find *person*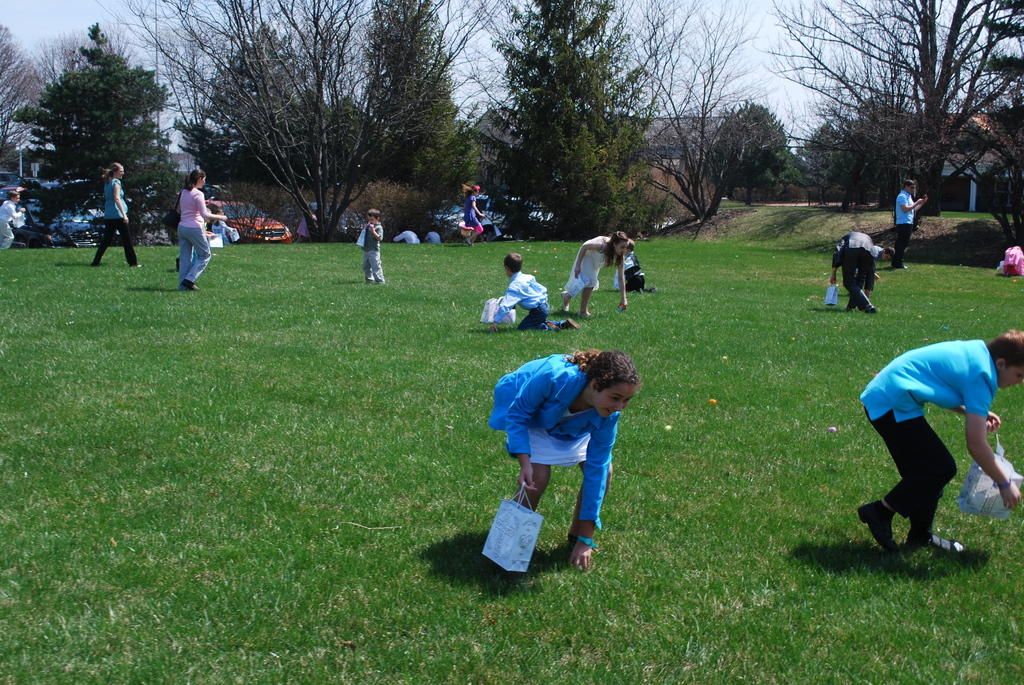
box=[856, 320, 1023, 553]
